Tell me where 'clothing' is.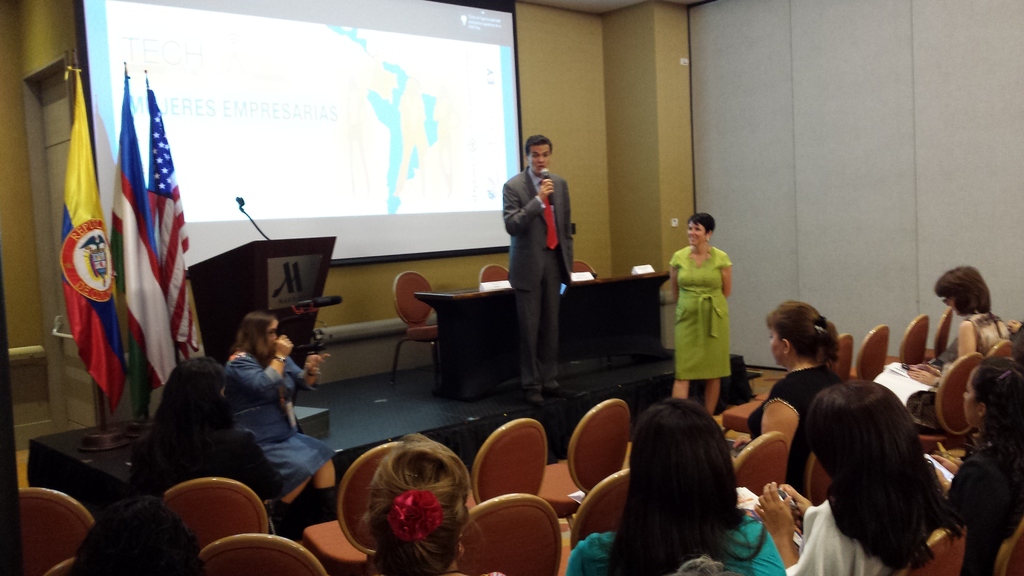
'clothing' is at pyautogui.locateOnScreen(225, 347, 334, 497).
